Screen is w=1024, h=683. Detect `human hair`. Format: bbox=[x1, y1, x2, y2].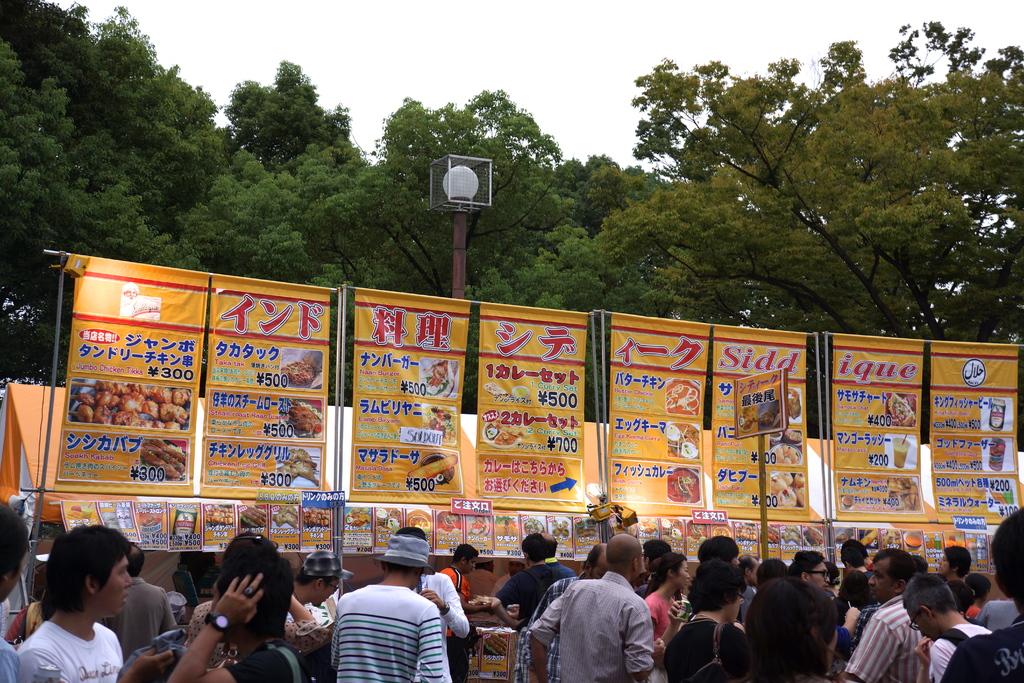
bbox=[650, 552, 685, 591].
